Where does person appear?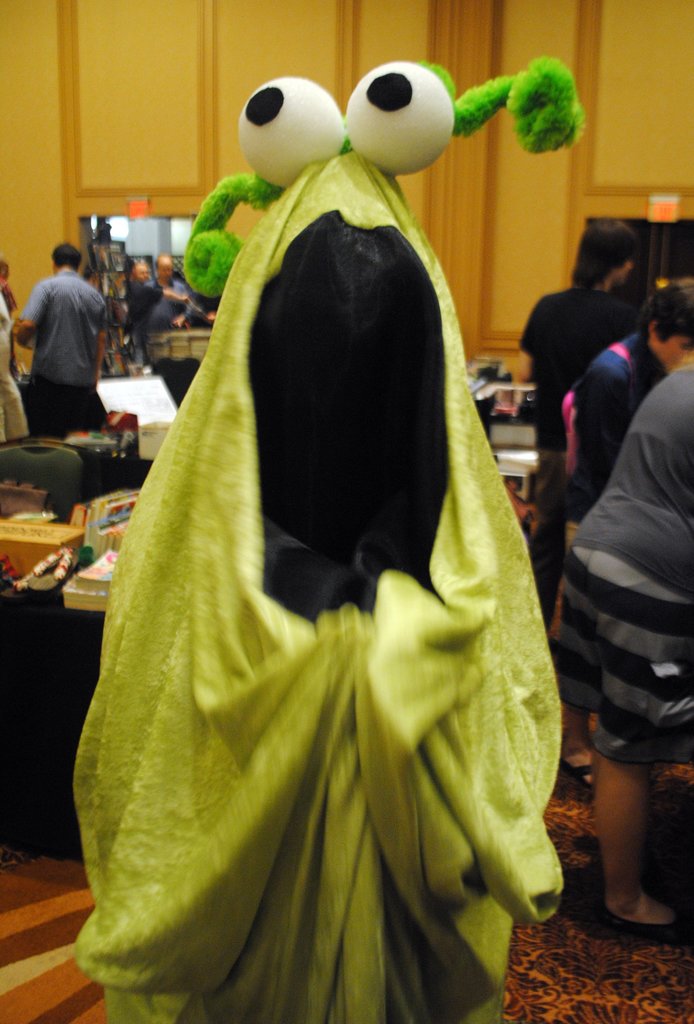
Appears at l=552, t=365, r=693, b=937.
